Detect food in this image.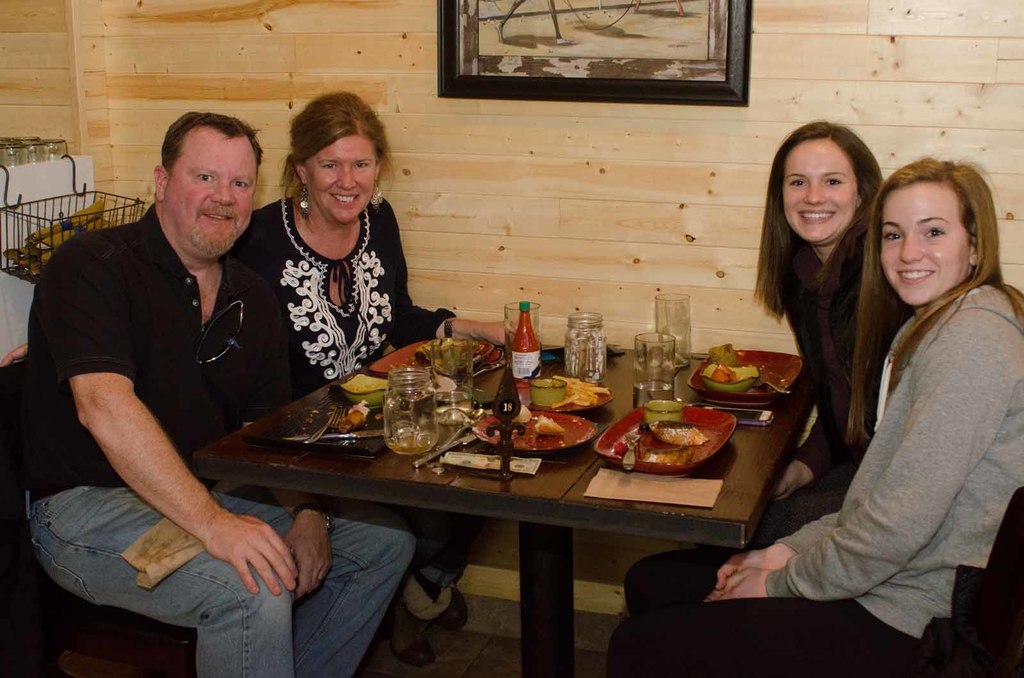
Detection: 534/414/565/434.
